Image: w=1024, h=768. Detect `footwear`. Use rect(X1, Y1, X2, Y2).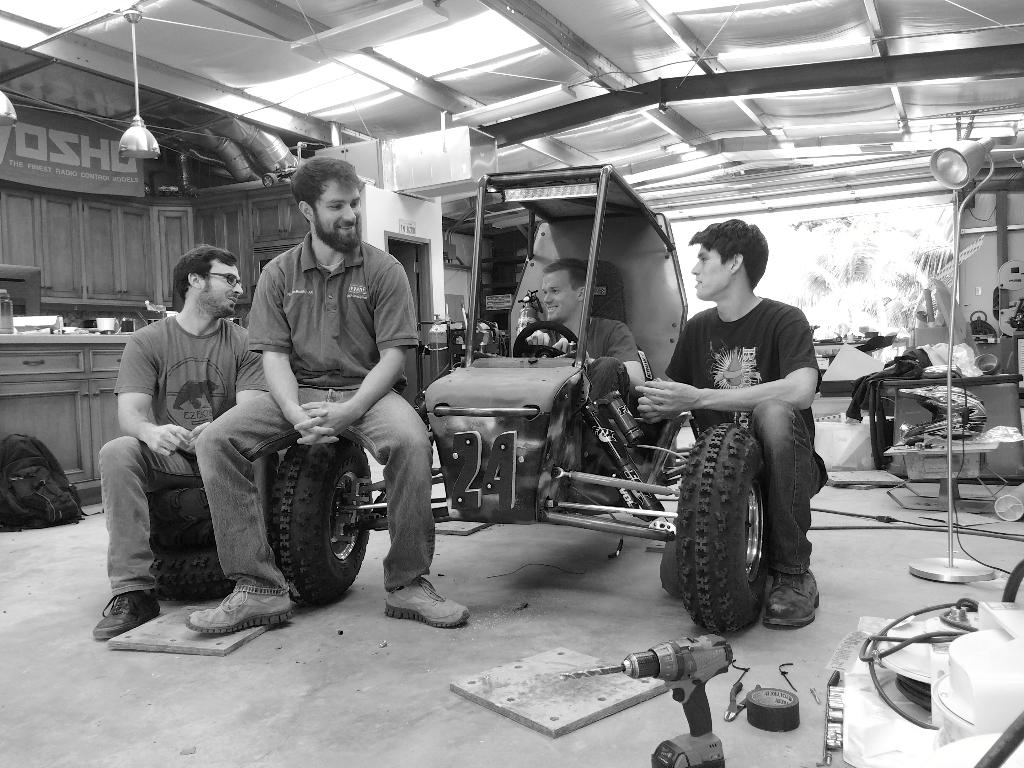
rect(90, 590, 160, 640).
